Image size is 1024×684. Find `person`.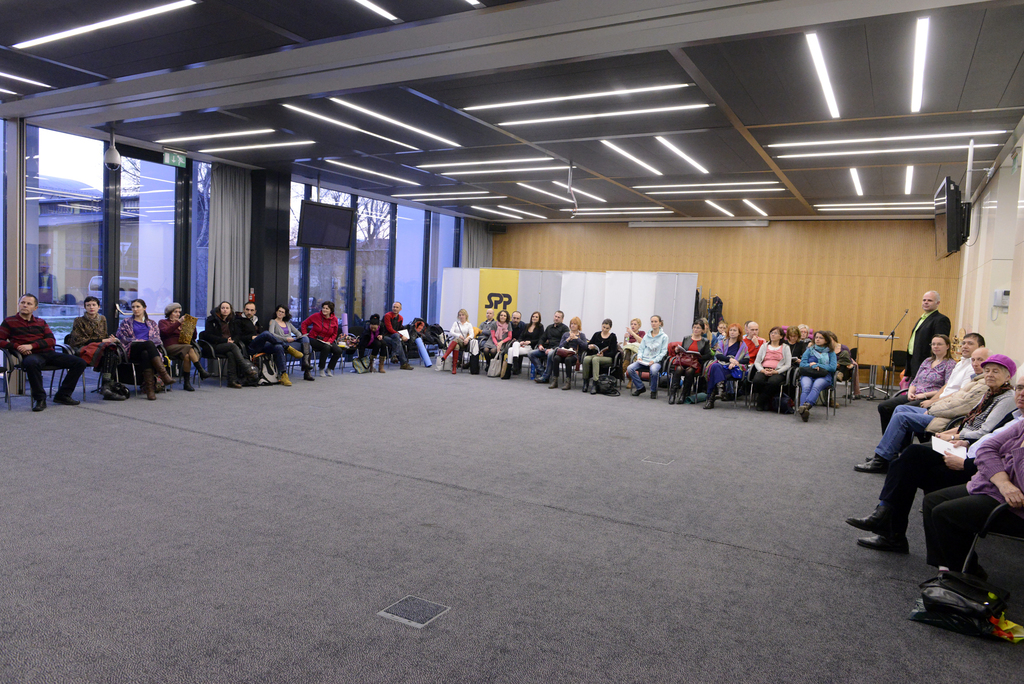
[115,298,173,396].
